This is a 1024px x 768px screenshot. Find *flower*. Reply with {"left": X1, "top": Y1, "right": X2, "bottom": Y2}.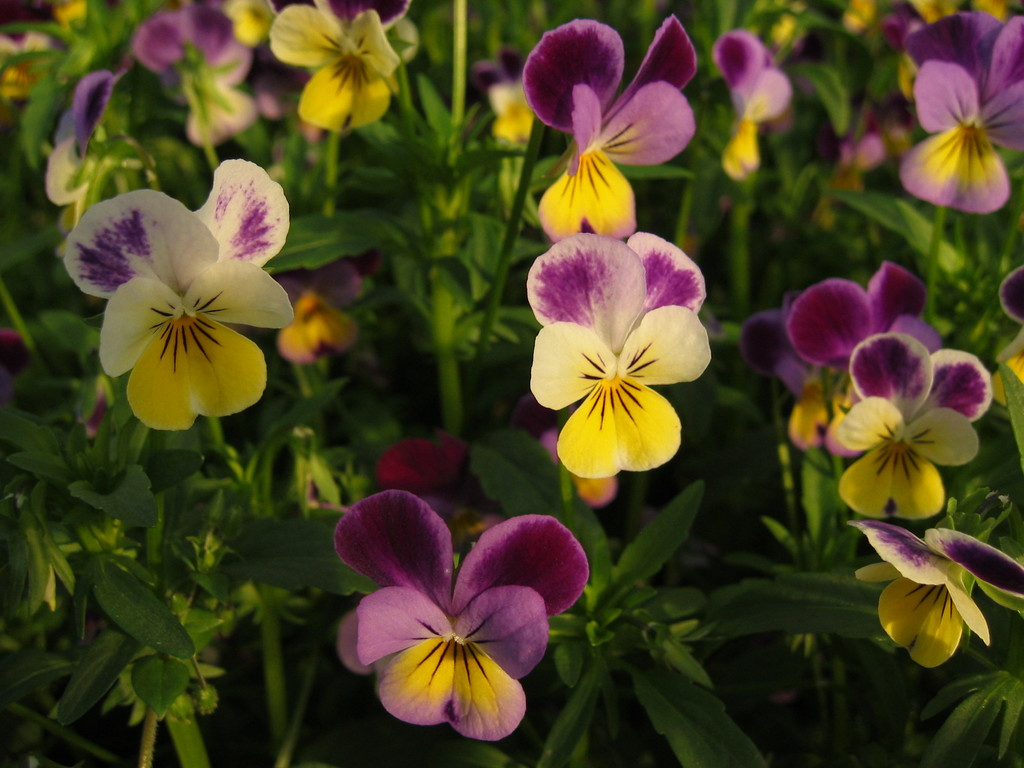
{"left": 516, "top": 16, "right": 698, "bottom": 227}.
